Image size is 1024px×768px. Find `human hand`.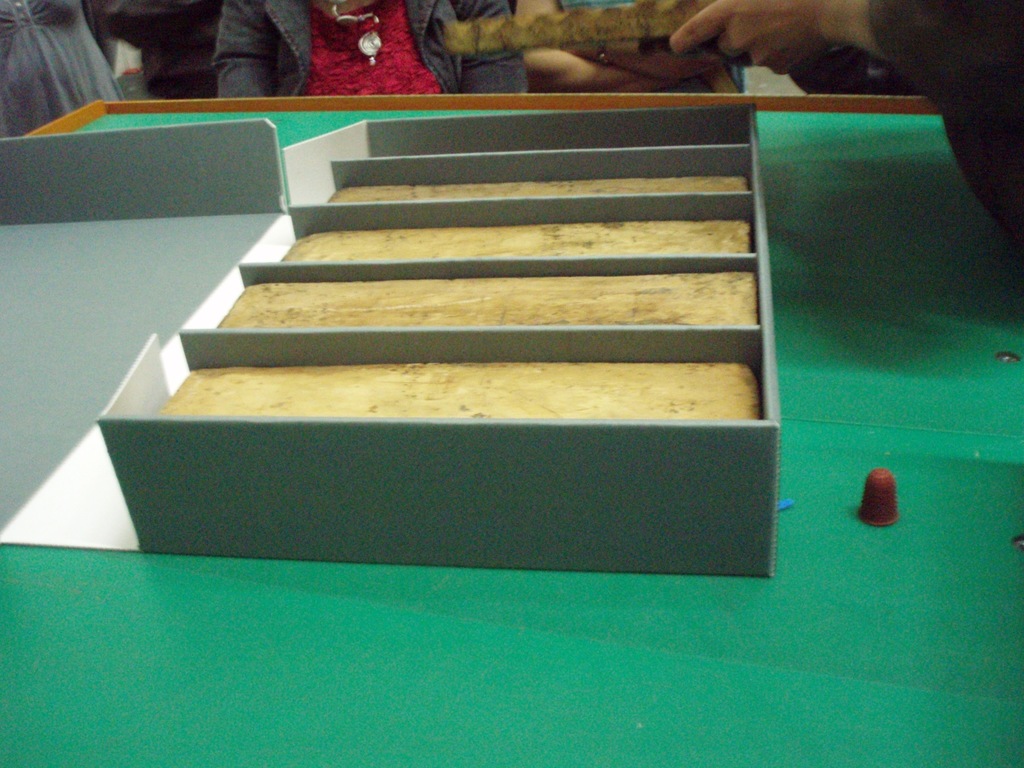
<region>662, 0, 824, 81</region>.
